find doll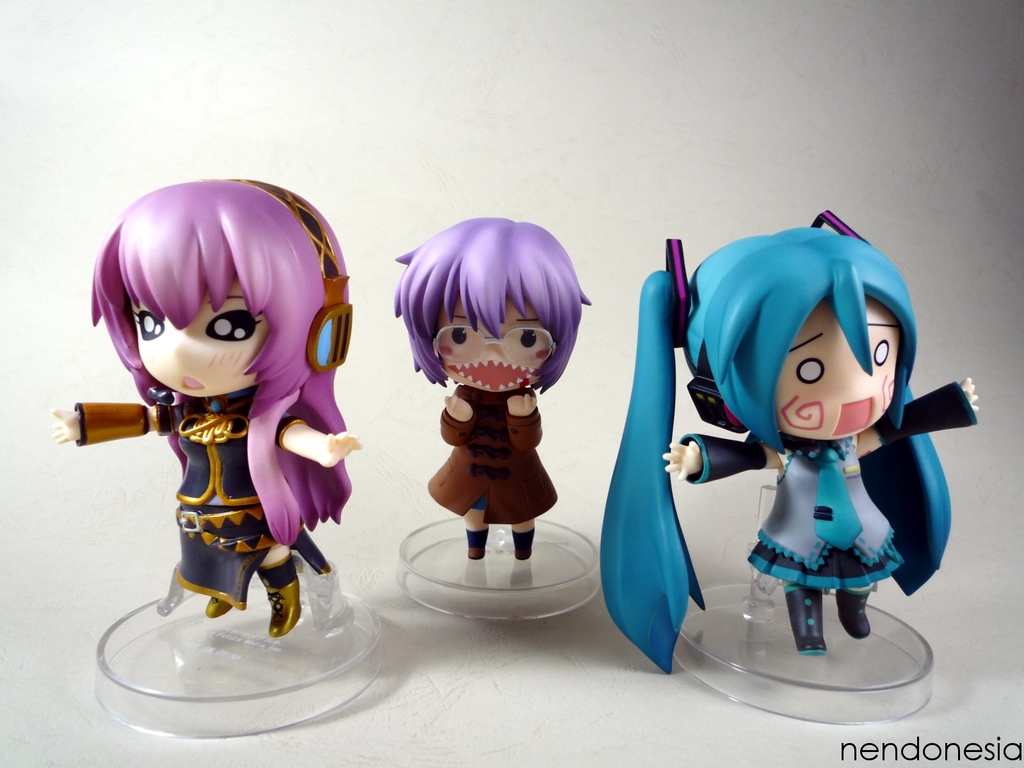
l=394, t=216, r=596, b=598
